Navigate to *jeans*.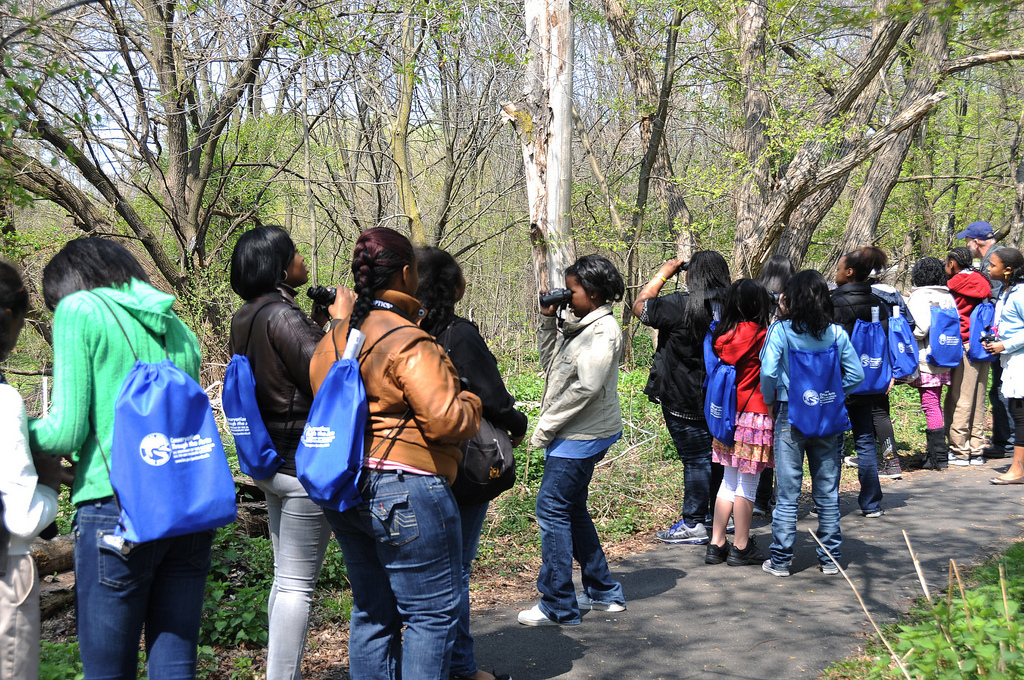
Navigation target: (0,553,36,679).
